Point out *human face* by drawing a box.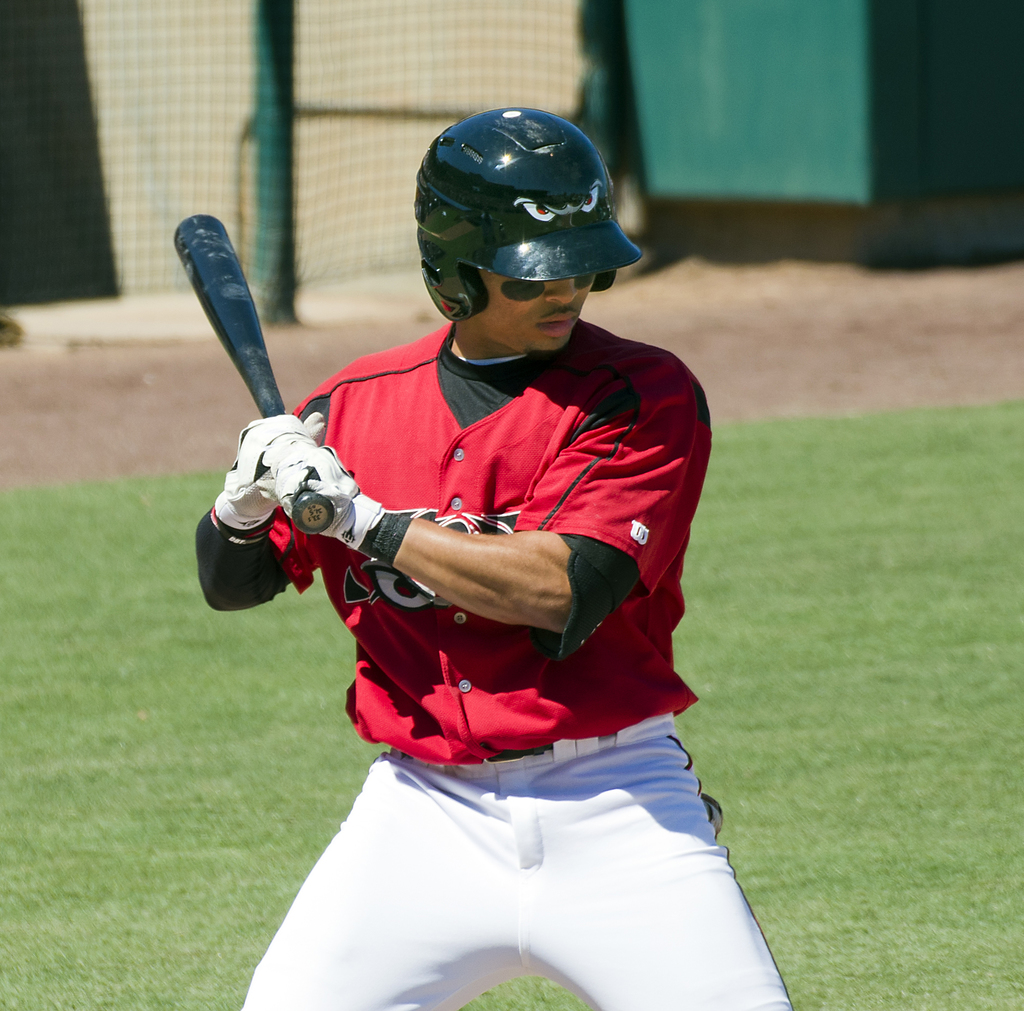
477,265,595,352.
